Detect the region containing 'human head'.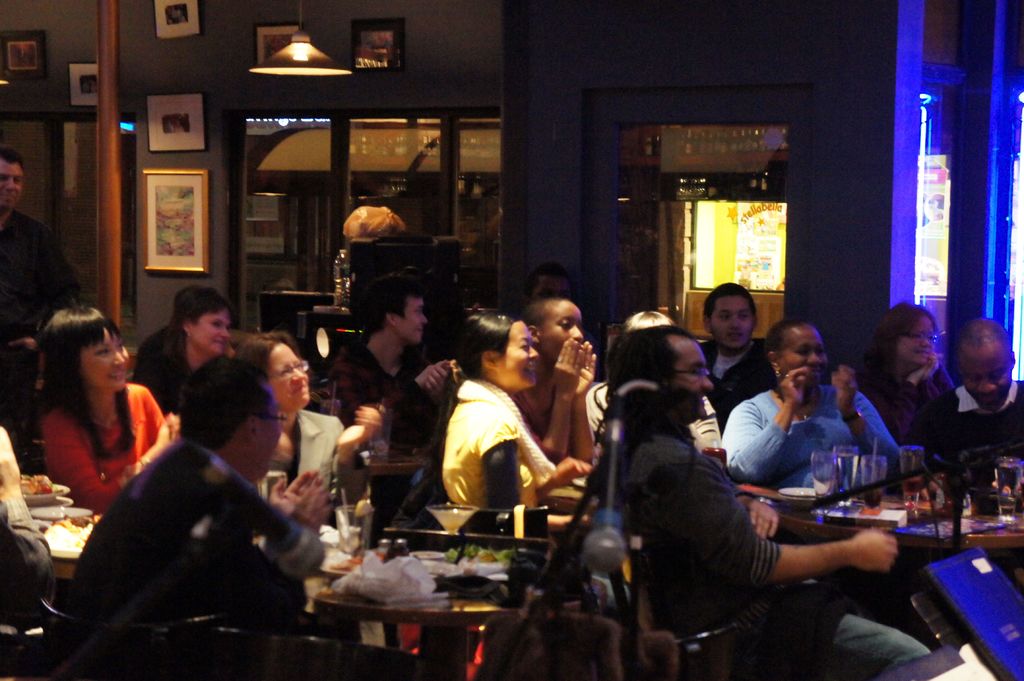
[707,288,781,349].
